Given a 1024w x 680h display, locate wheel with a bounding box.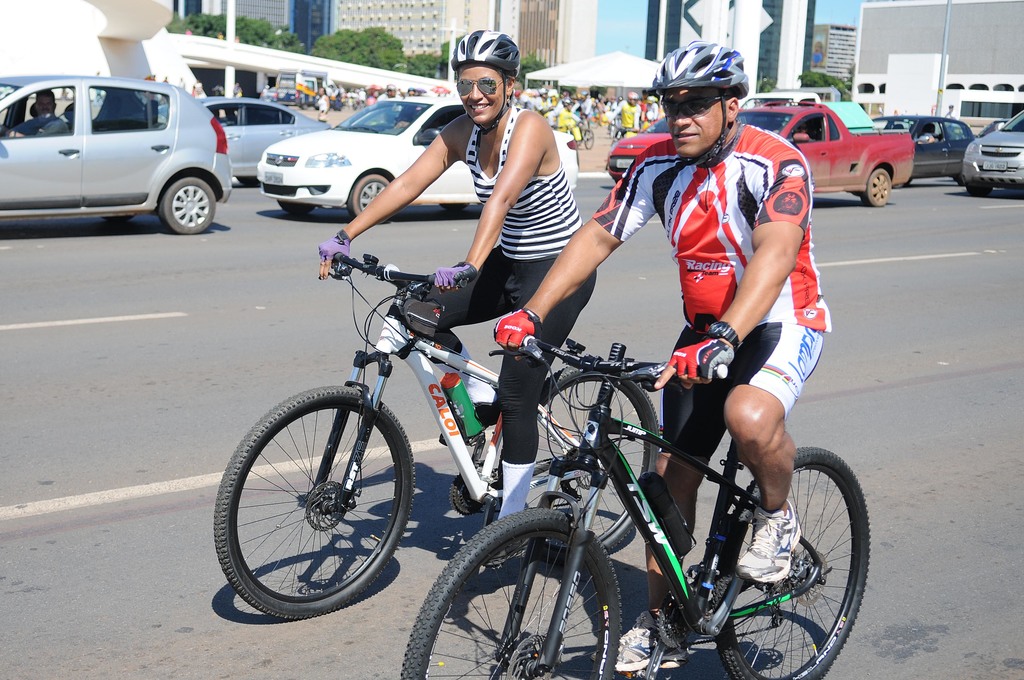
Located: l=605, t=138, r=617, b=168.
